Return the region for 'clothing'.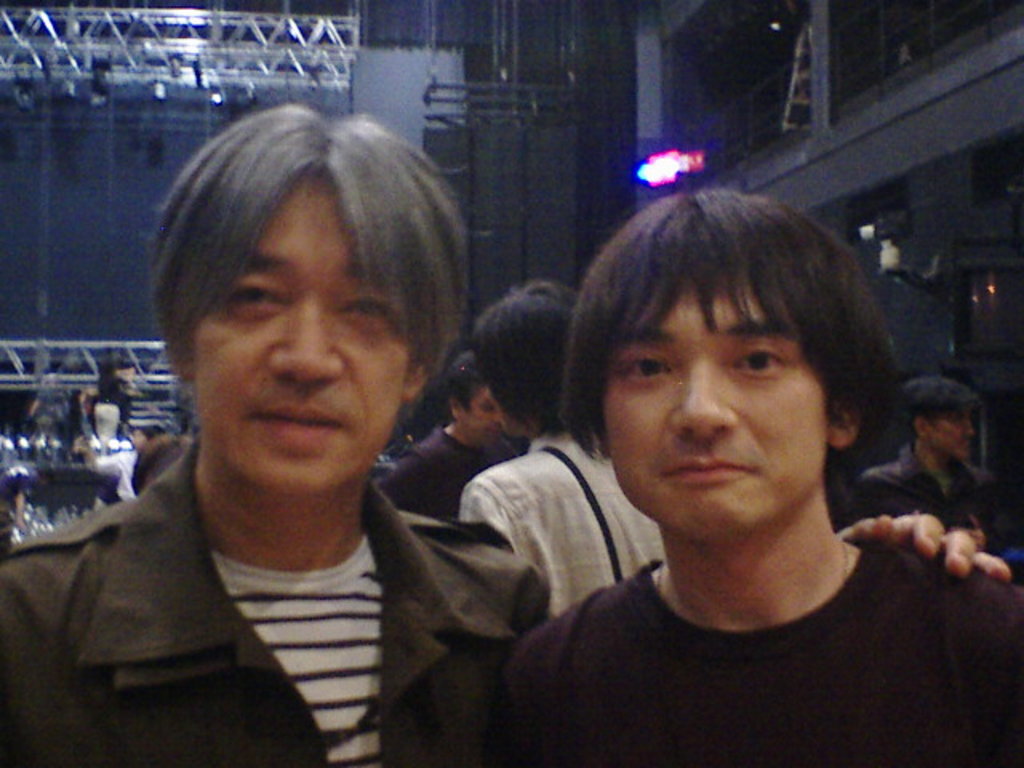
504/555/1022/766.
